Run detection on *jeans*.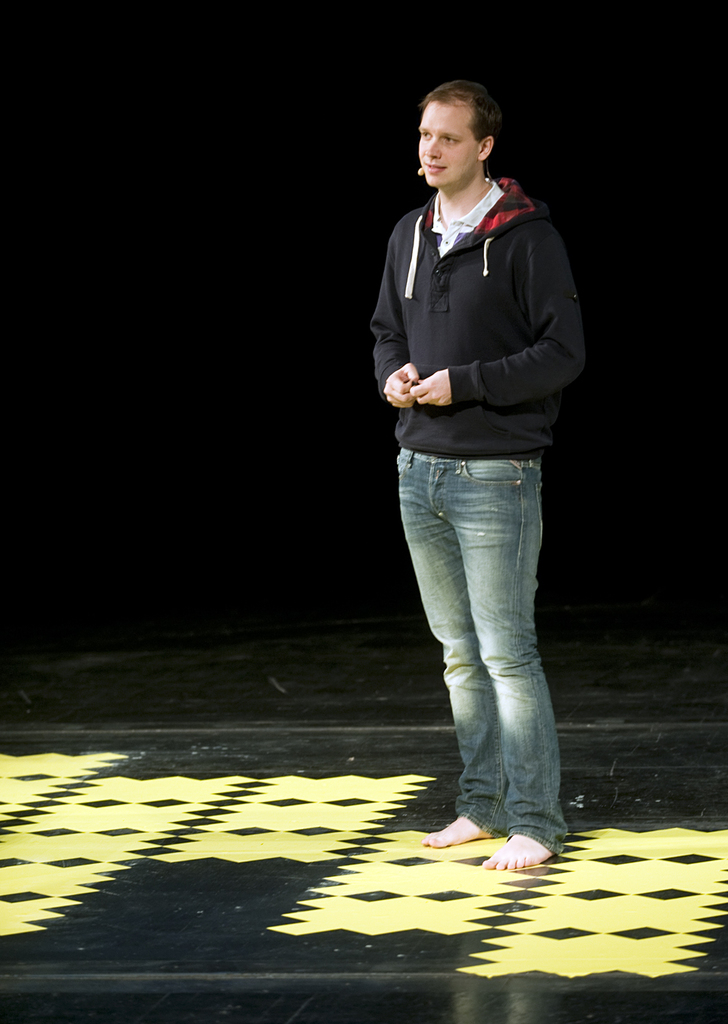
Result: bbox=(400, 442, 578, 860).
